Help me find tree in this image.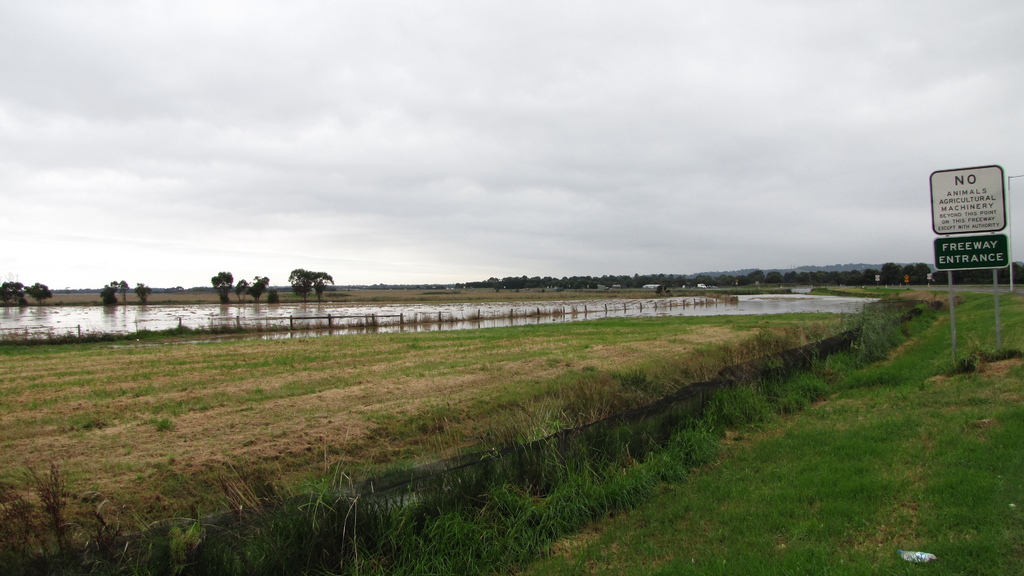
Found it: {"x1": 214, "y1": 275, "x2": 235, "y2": 297}.
